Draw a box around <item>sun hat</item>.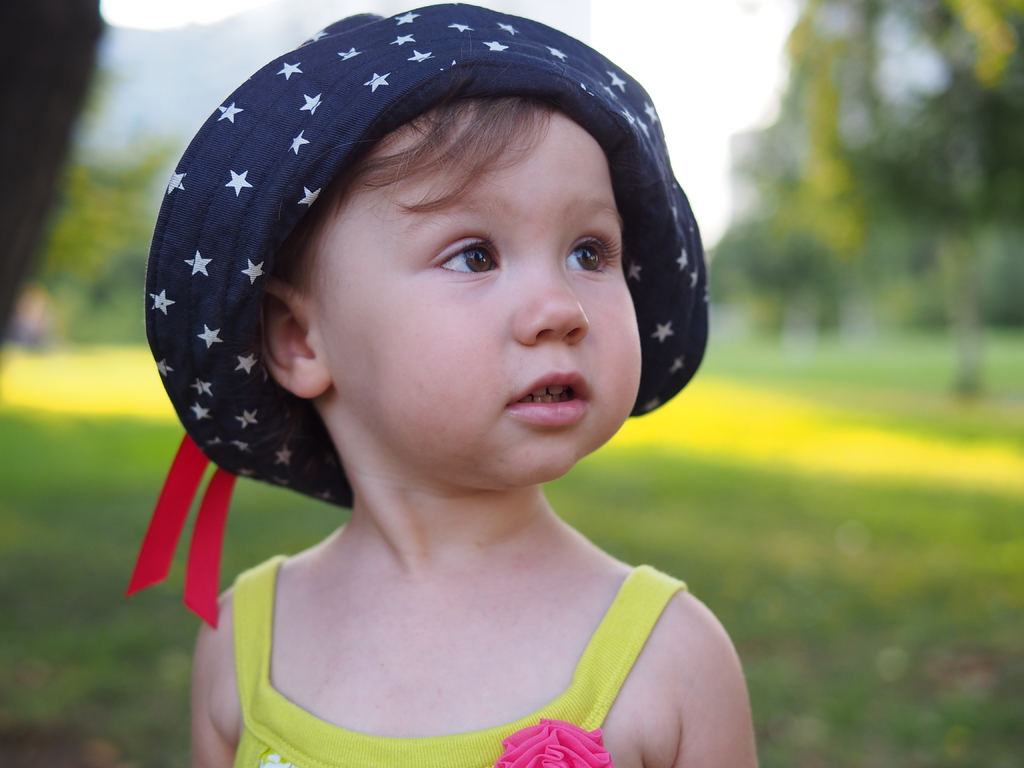
<box>116,0,714,637</box>.
